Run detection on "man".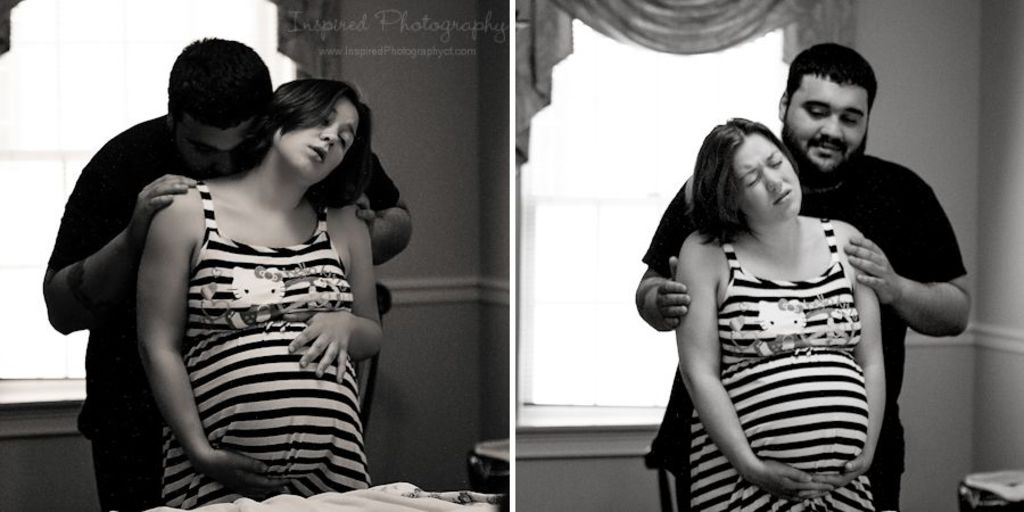
Result: bbox=[39, 31, 411, 511].
